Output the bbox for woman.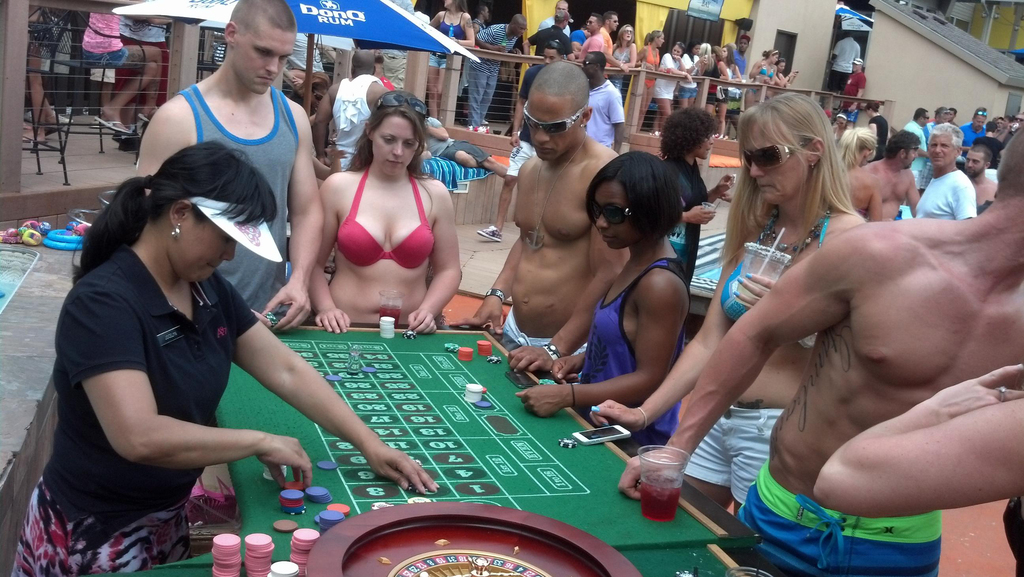
{"left": 290, "top": 87, "right": 460, "bottom": 340}.
